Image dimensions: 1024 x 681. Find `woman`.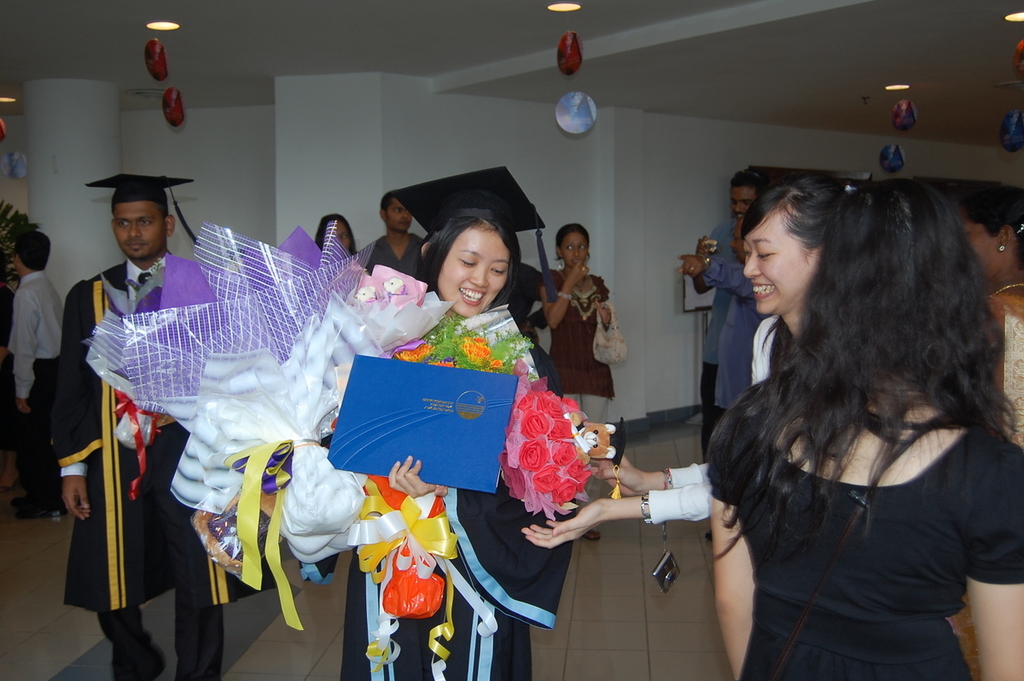
520:175:864:546.
